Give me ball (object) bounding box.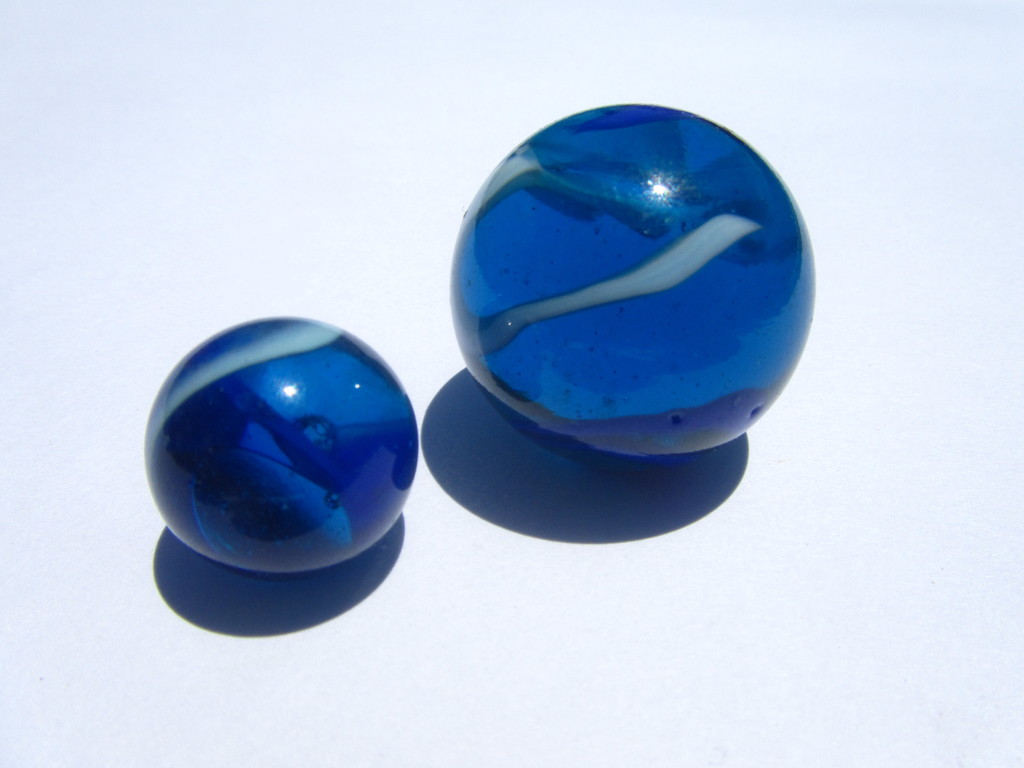
<region>447, 110, 815, 465</region>.
